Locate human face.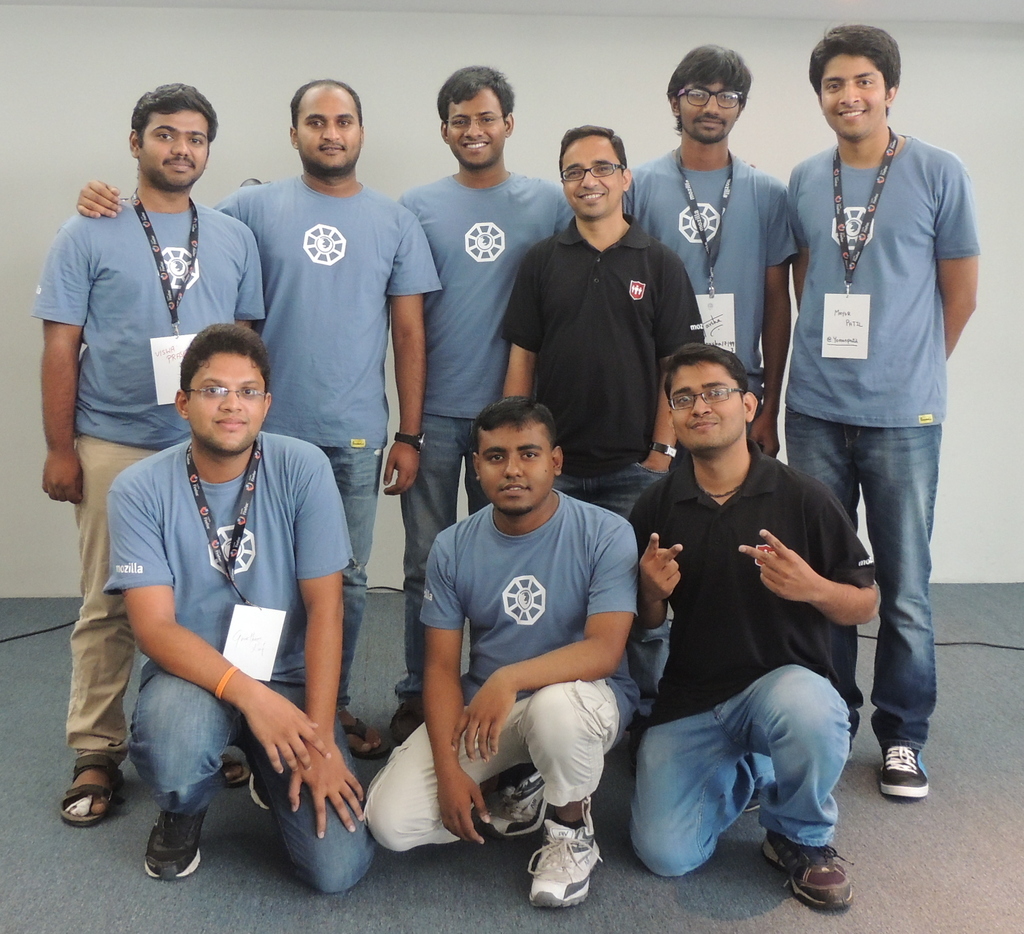
Bounding box: bbox=[451, 95, 504, 172].
